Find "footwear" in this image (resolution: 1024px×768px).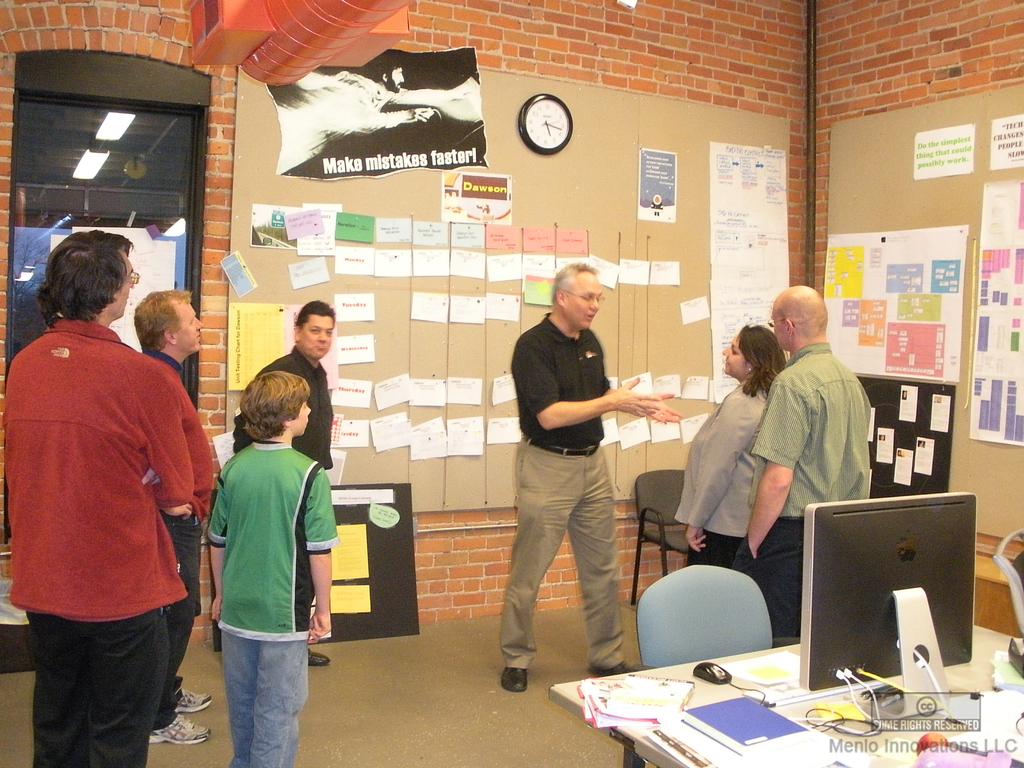
501:666:524:694.
